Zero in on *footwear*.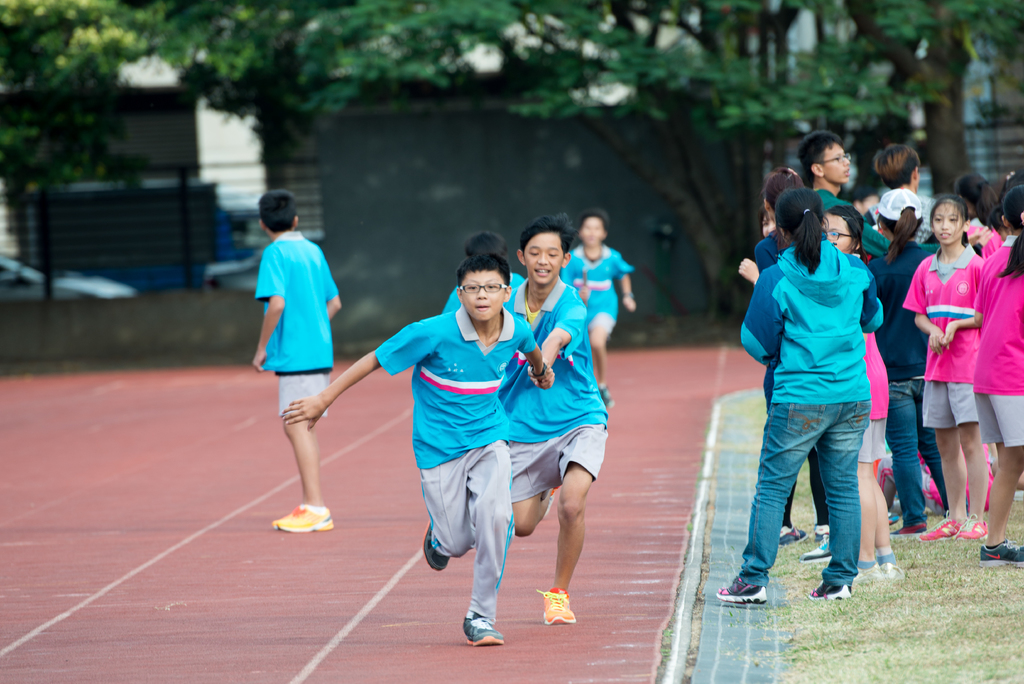
Zeroed in: BBox(976, 537, 1023, 565).
